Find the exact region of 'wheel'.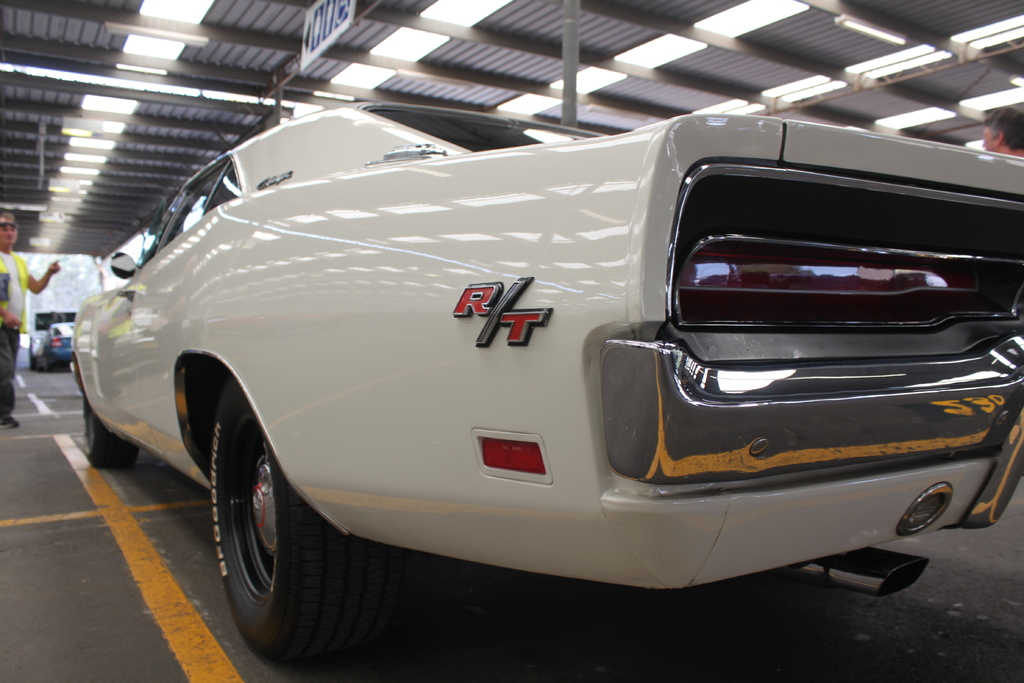
Exact region: crop(44, 350, 57, 373).
